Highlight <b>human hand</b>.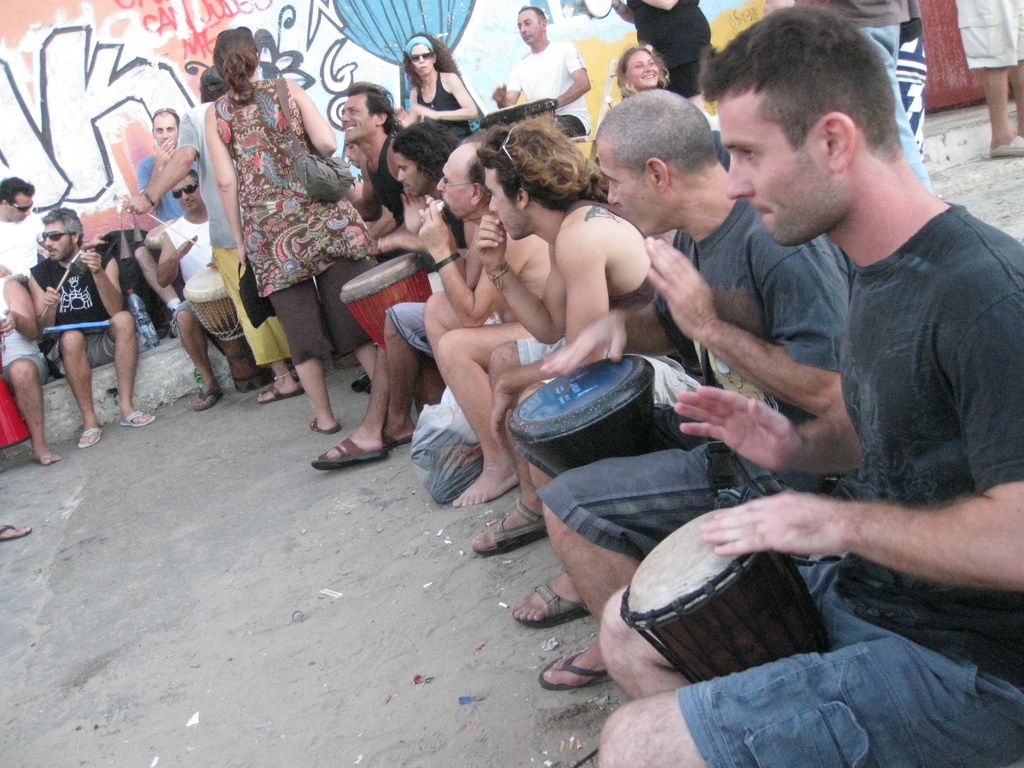
Highlighted region: 411:104:438:122.
